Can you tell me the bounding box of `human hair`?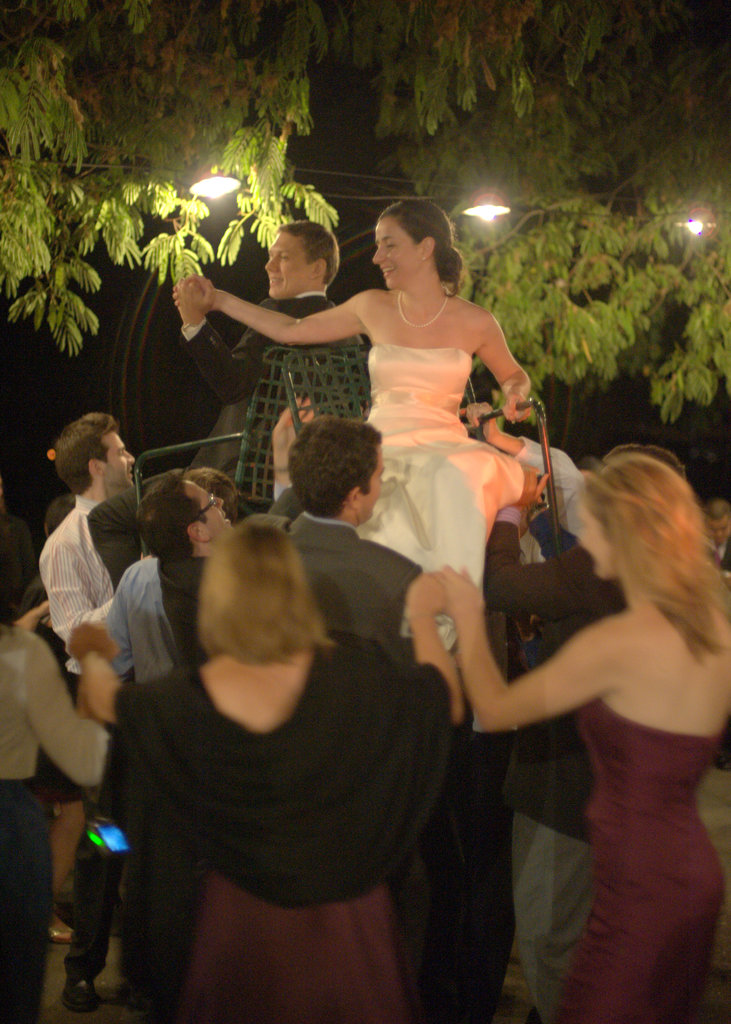
bbox(129, 465, 225, 640).
